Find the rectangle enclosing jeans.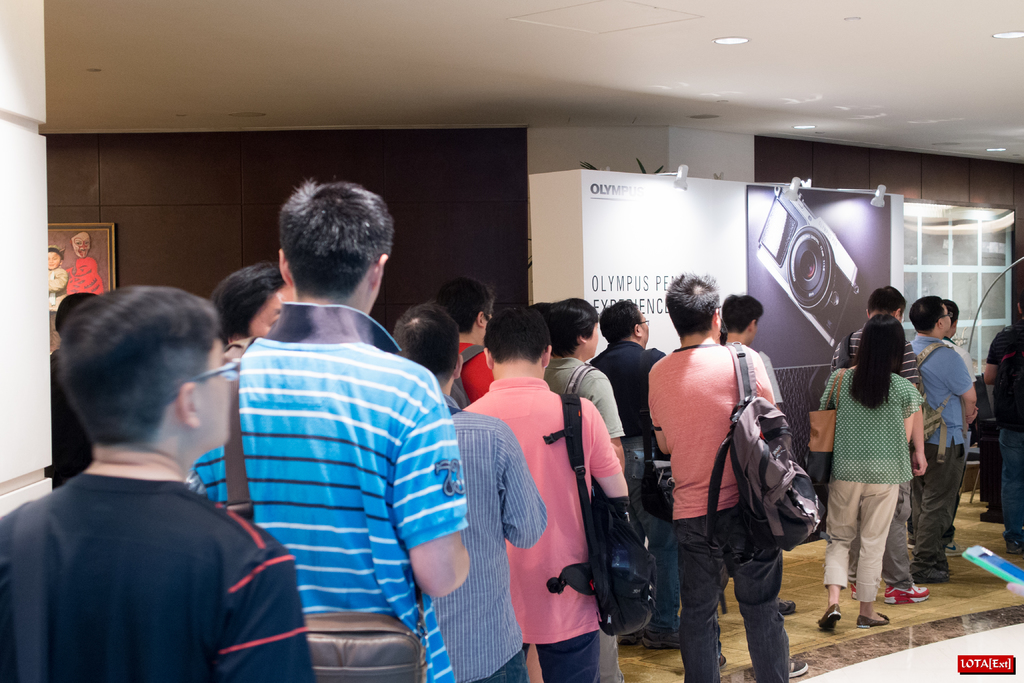
[535, 631, 604, 682].
